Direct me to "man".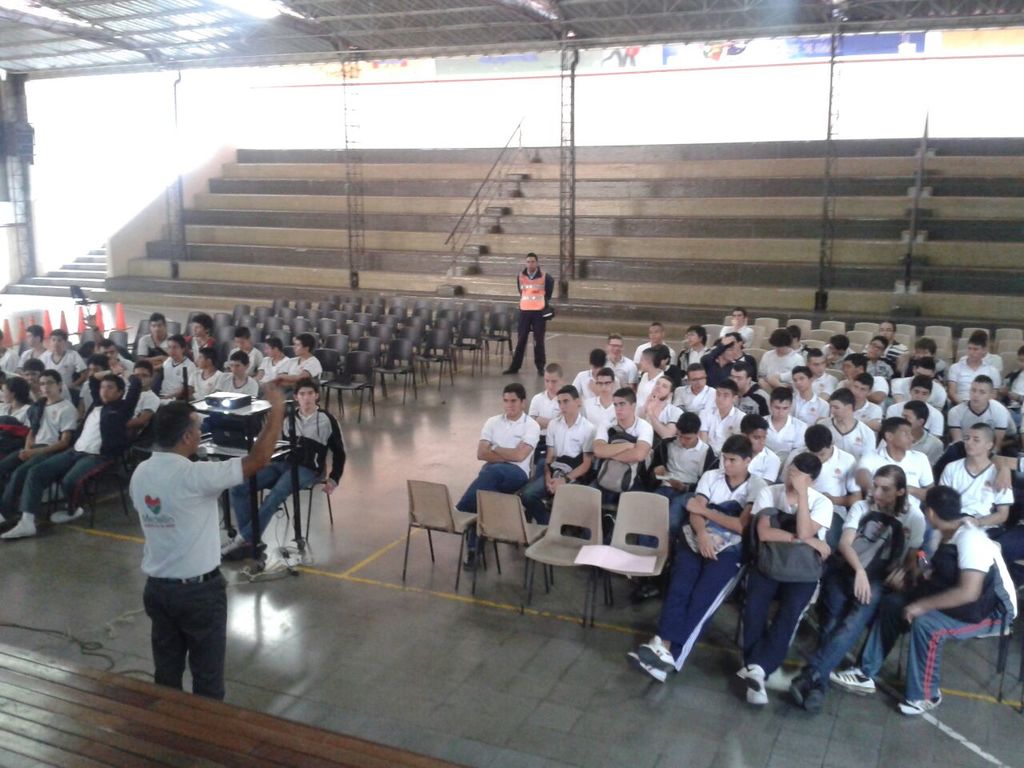
Direction: rect(722, 360, 768, 422).
